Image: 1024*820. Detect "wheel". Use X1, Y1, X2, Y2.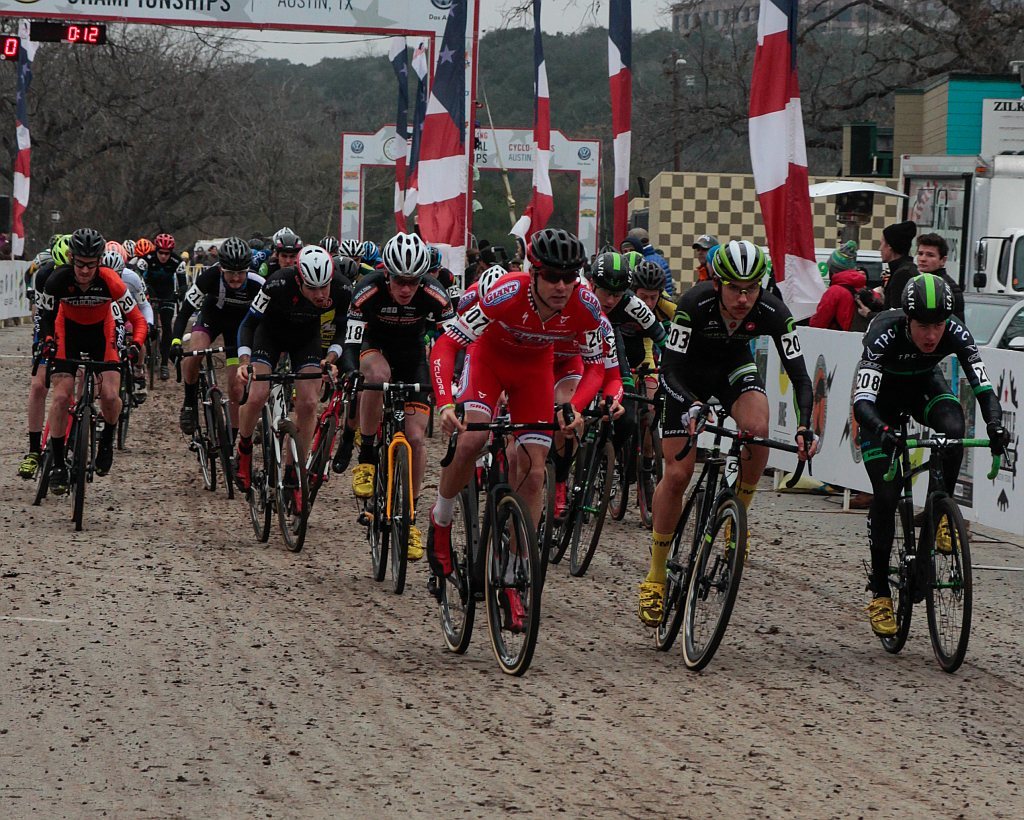
36, 445, 54, 505.
